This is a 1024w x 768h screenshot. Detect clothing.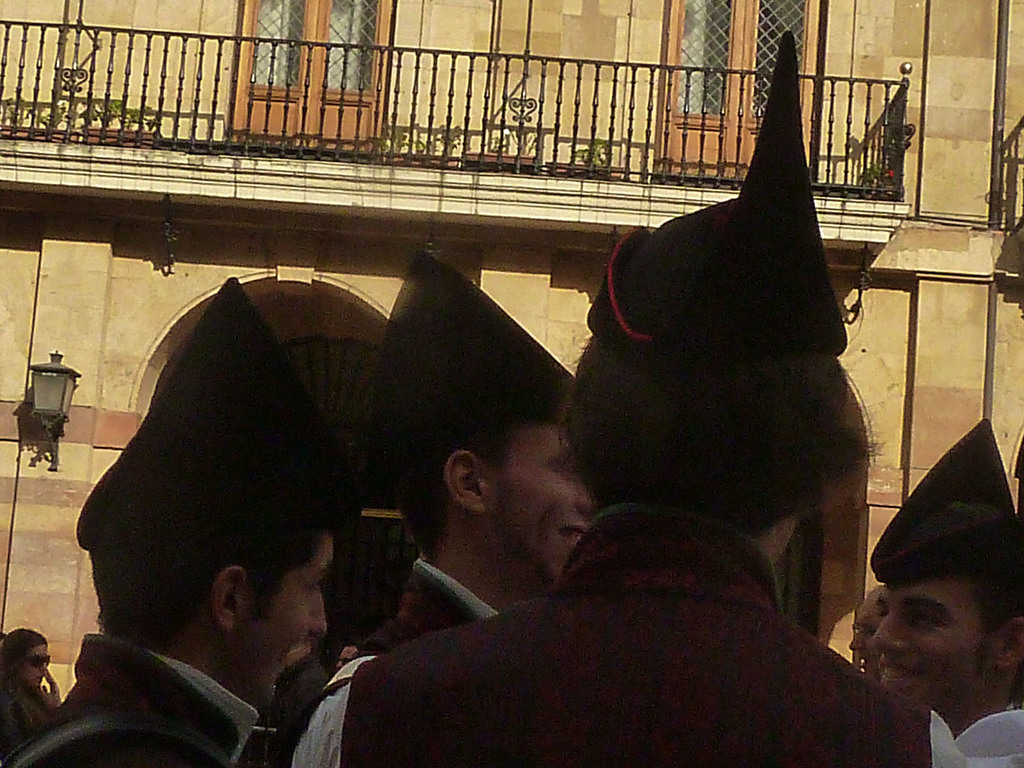
BBox(0, 680, 56, 748).
